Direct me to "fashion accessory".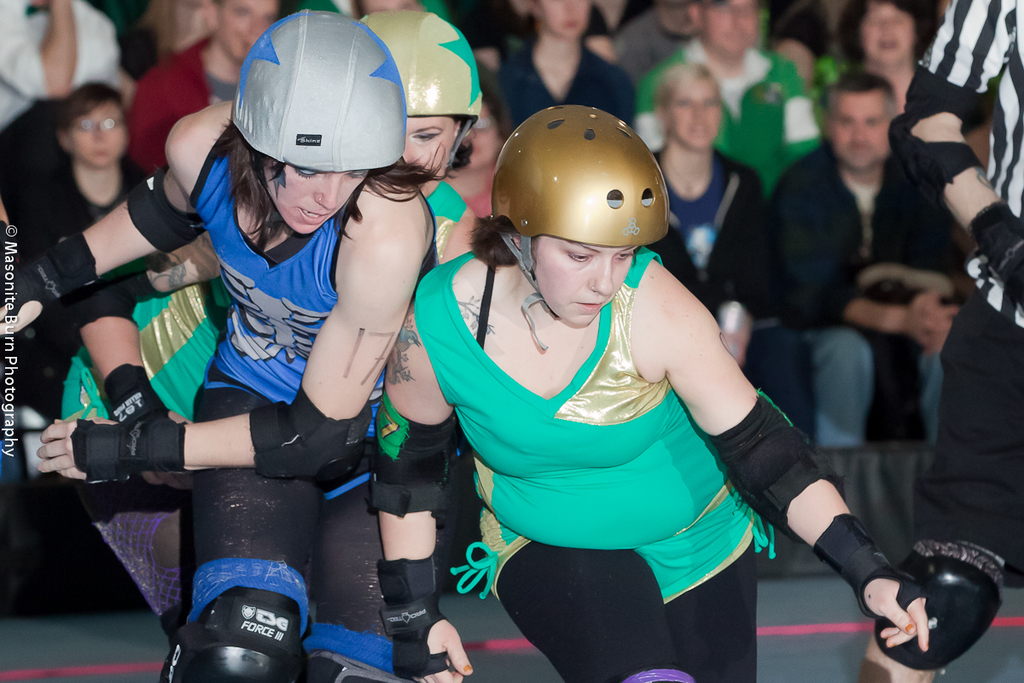
Direction: bbox=[315, 194, 324, 208].
